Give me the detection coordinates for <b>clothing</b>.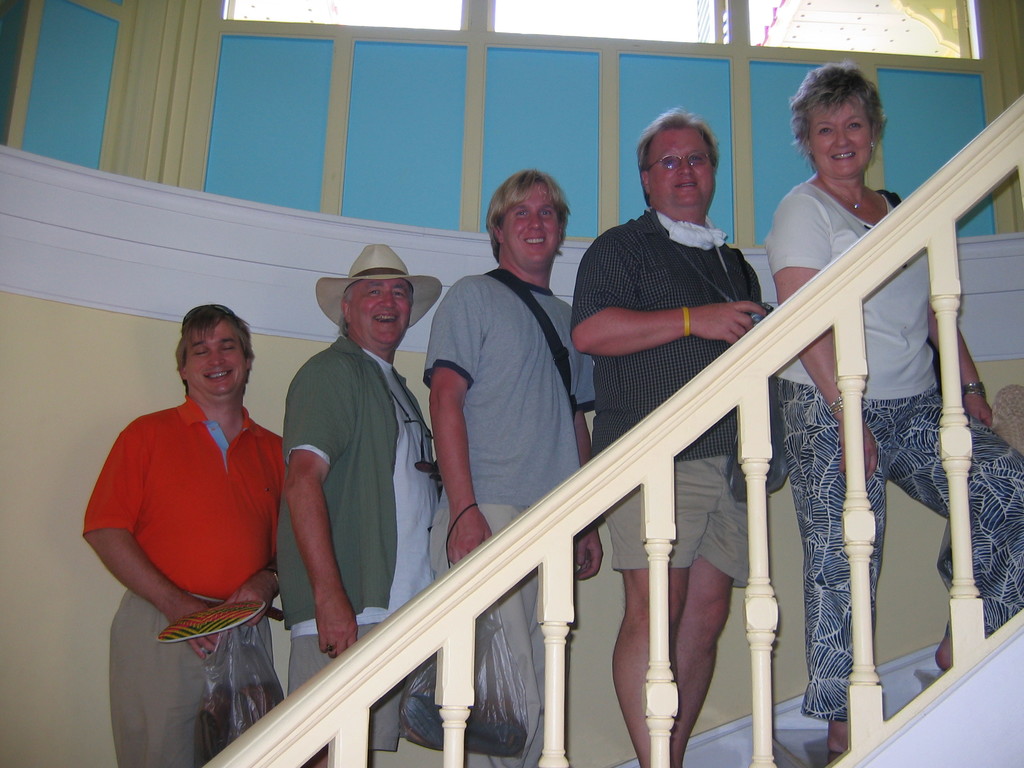
pyautogui.locateOnScreen(83, 394, 286, 602).
